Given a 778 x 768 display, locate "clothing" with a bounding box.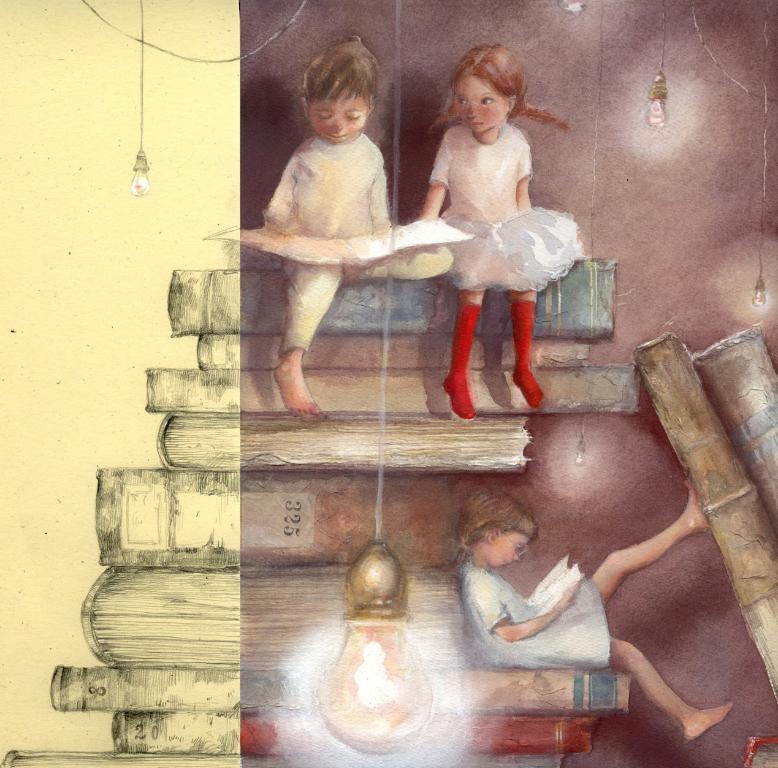
Located: [508,299,538,405].
